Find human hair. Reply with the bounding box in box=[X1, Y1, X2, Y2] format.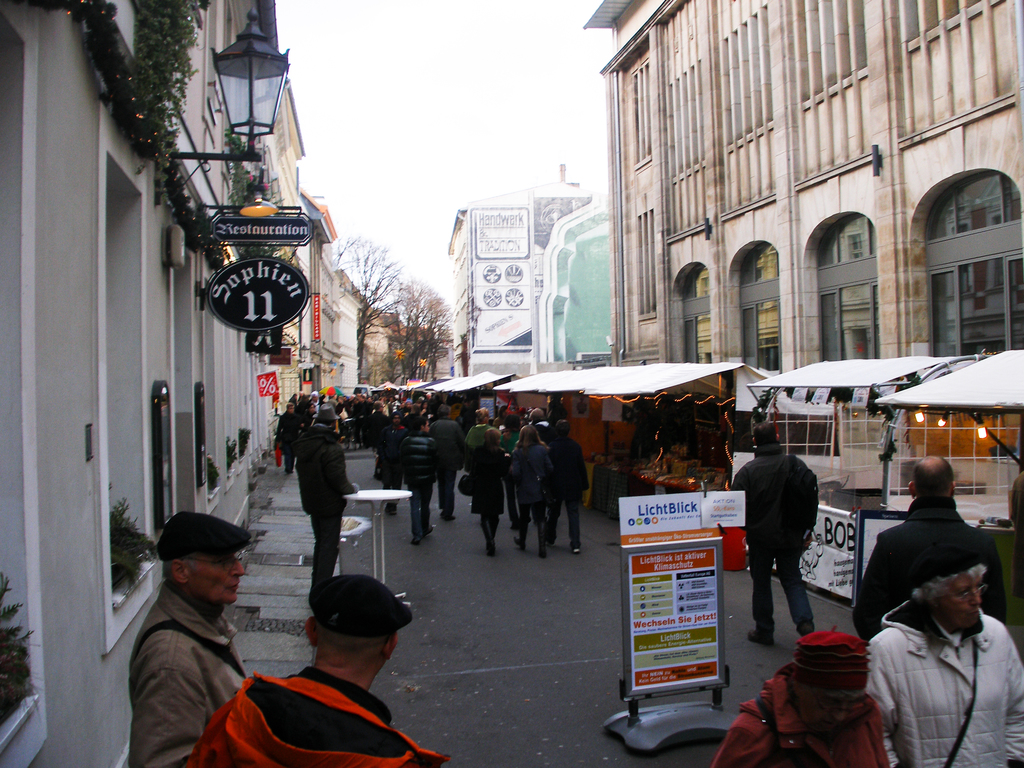
box=[909, 459, 956, 500].
